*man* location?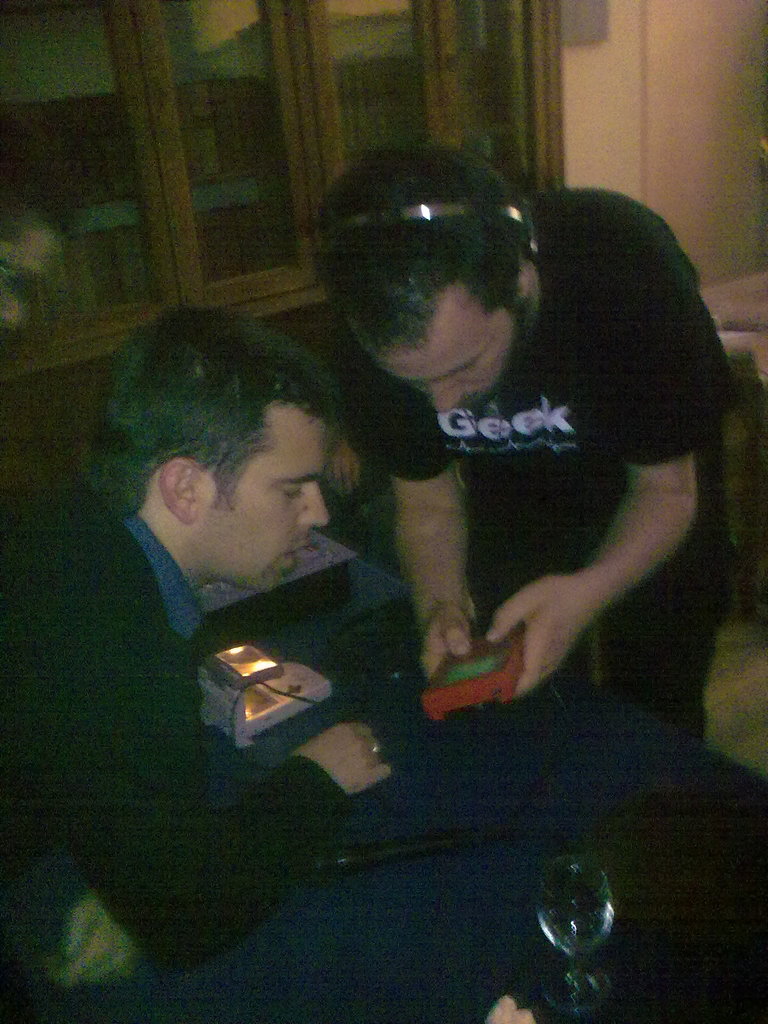
[311, 147, 736, 774]
